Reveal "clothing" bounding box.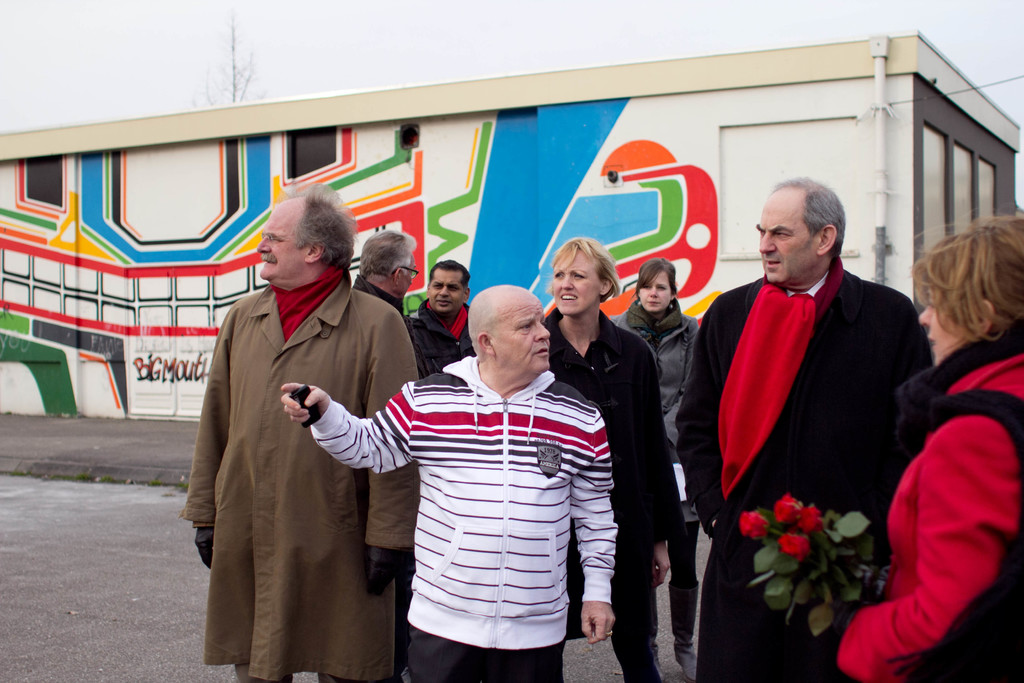
Revealed: (530,310,687,677).
